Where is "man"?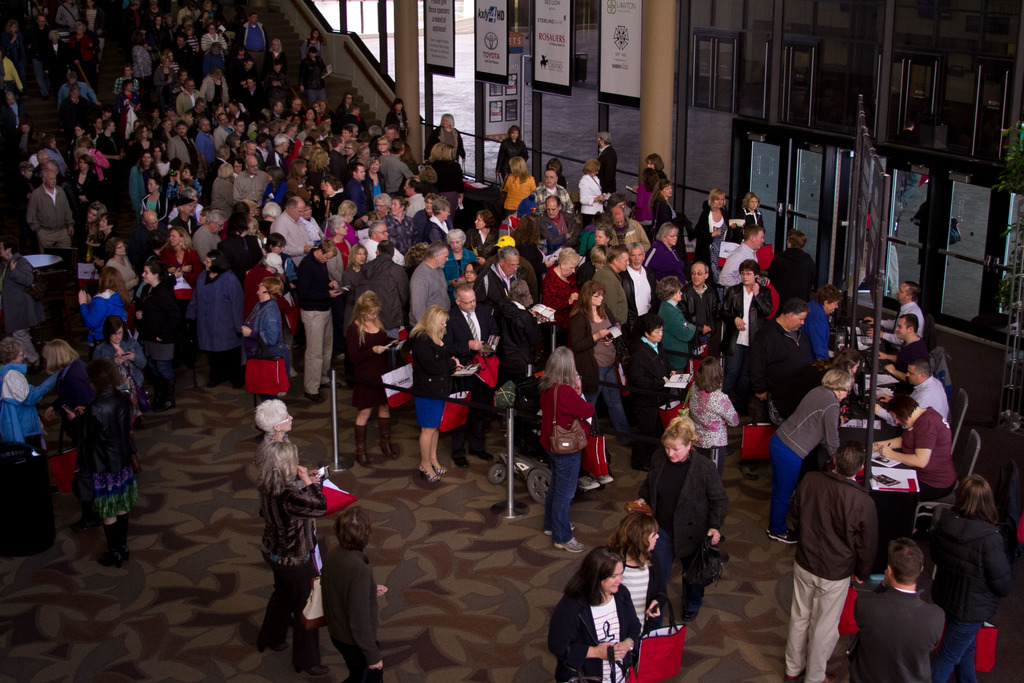
25,15,52,97.
